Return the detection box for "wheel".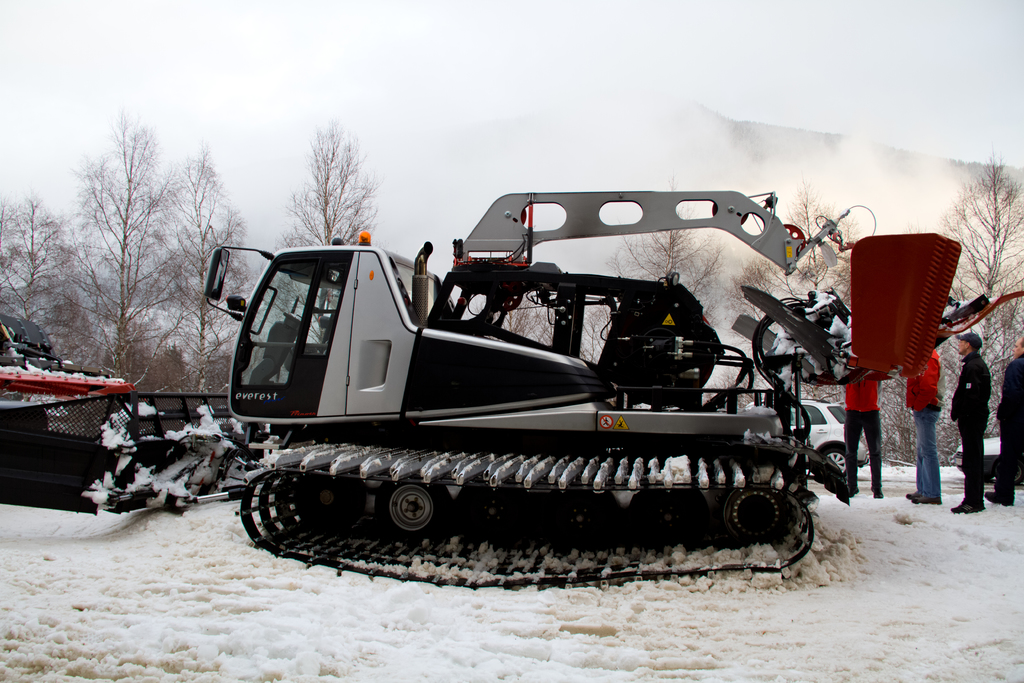
bbox=[628, 484, 714, 553].
